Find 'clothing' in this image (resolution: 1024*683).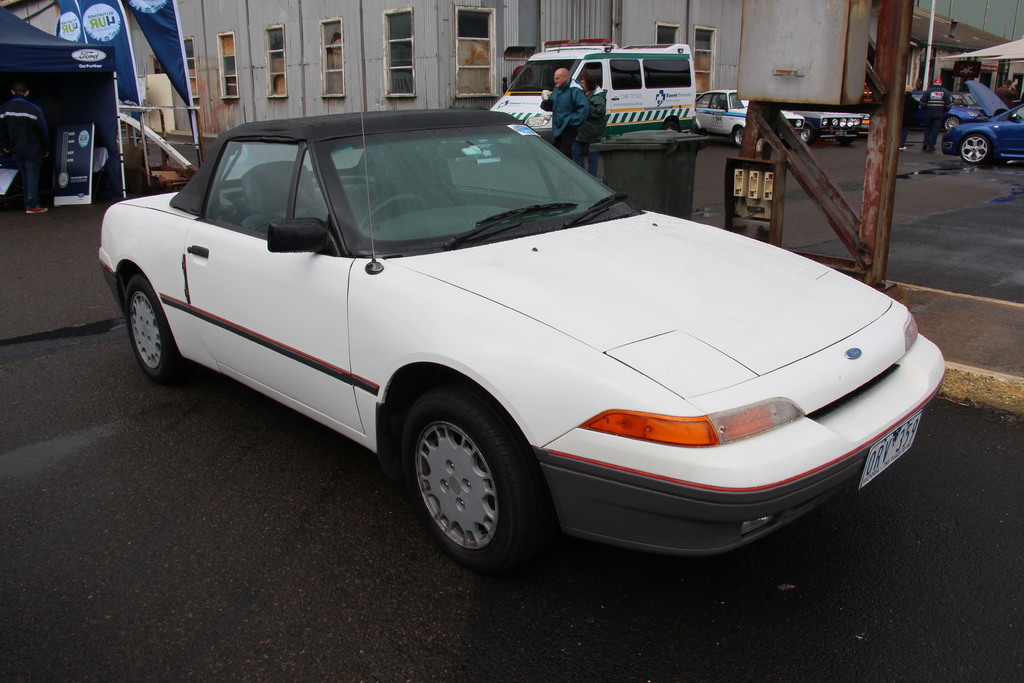
x1=897 y1=92 x2=924 y2=145.
